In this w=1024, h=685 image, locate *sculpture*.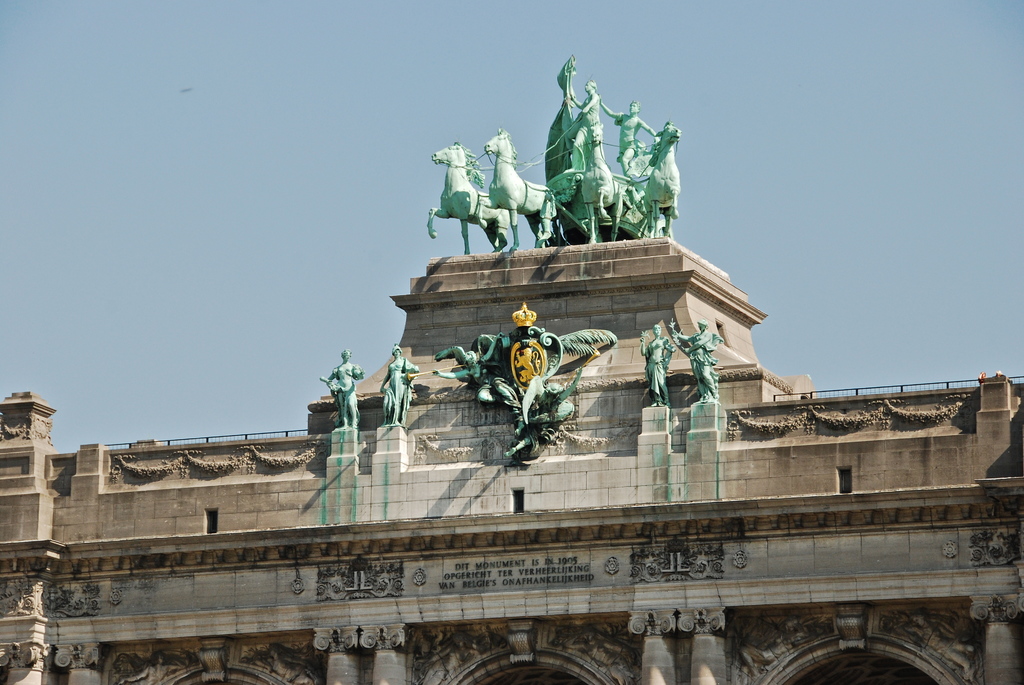
Bounding box: x1=628, y1=307, x2=680, y2=414.
